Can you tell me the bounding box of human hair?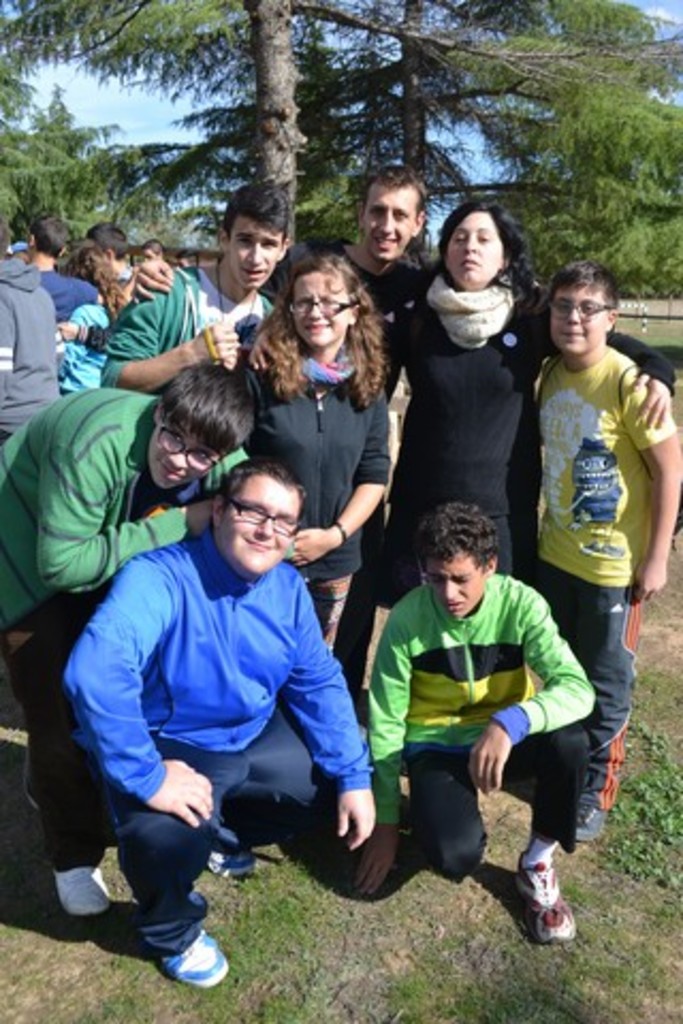
locate(85, 220, 126, 265).
